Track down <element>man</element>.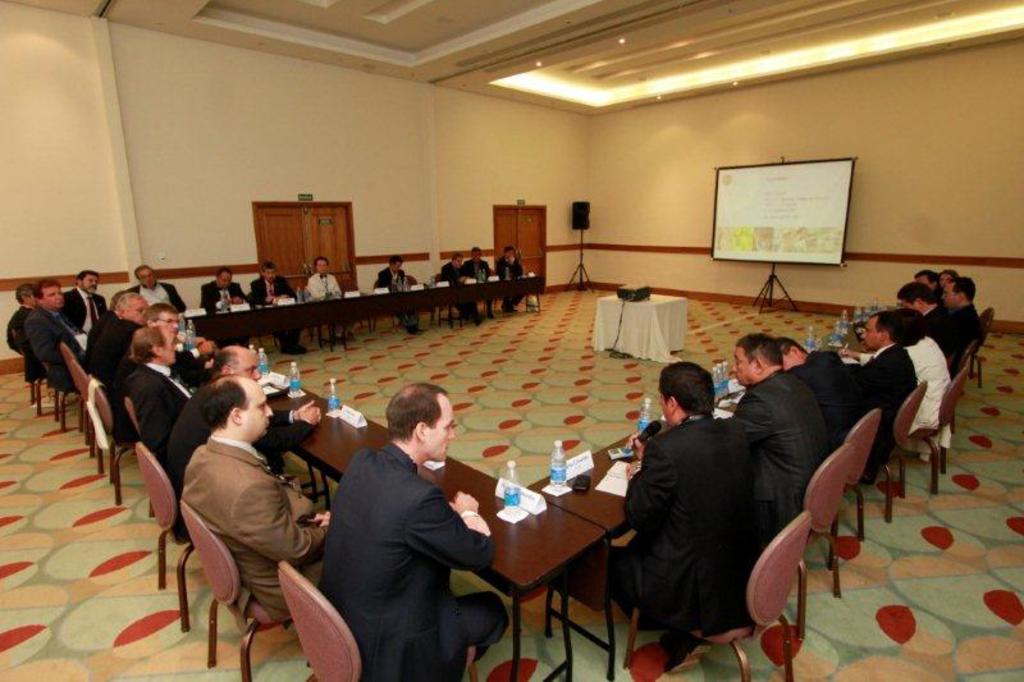
Tracked to [463, 239, 495, 320].
